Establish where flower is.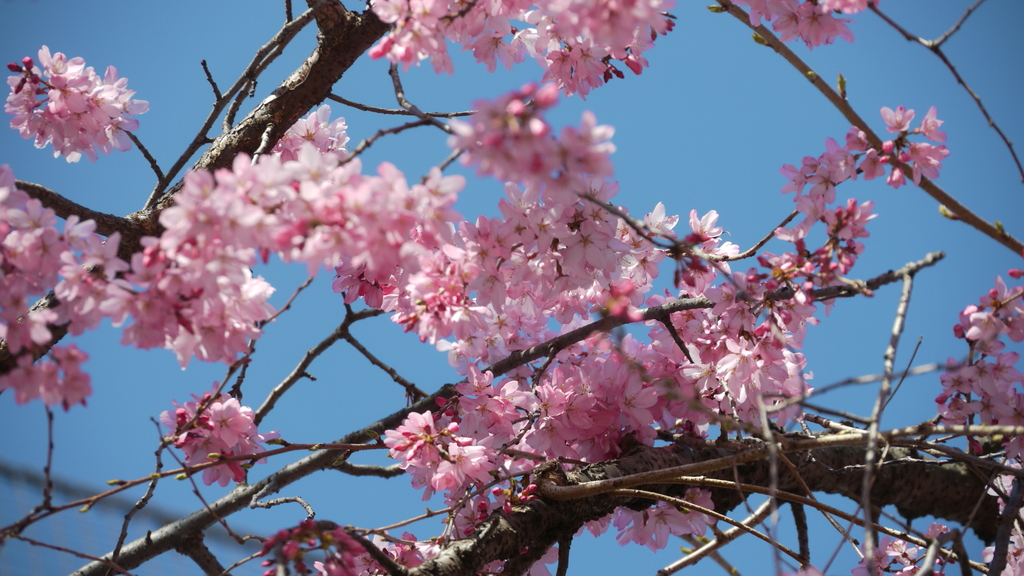
Established at 719:0:876:46.
